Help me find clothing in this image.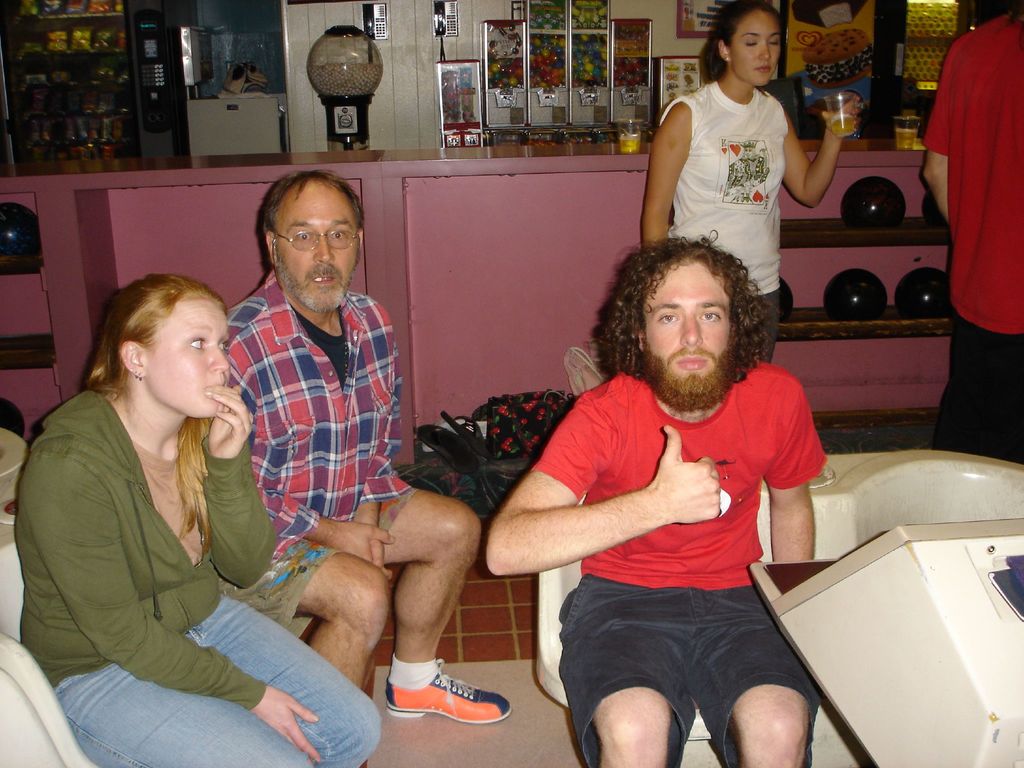
Found it: {"x1": 657, "y1": 78, "x2": 788, "y2": 360}.
